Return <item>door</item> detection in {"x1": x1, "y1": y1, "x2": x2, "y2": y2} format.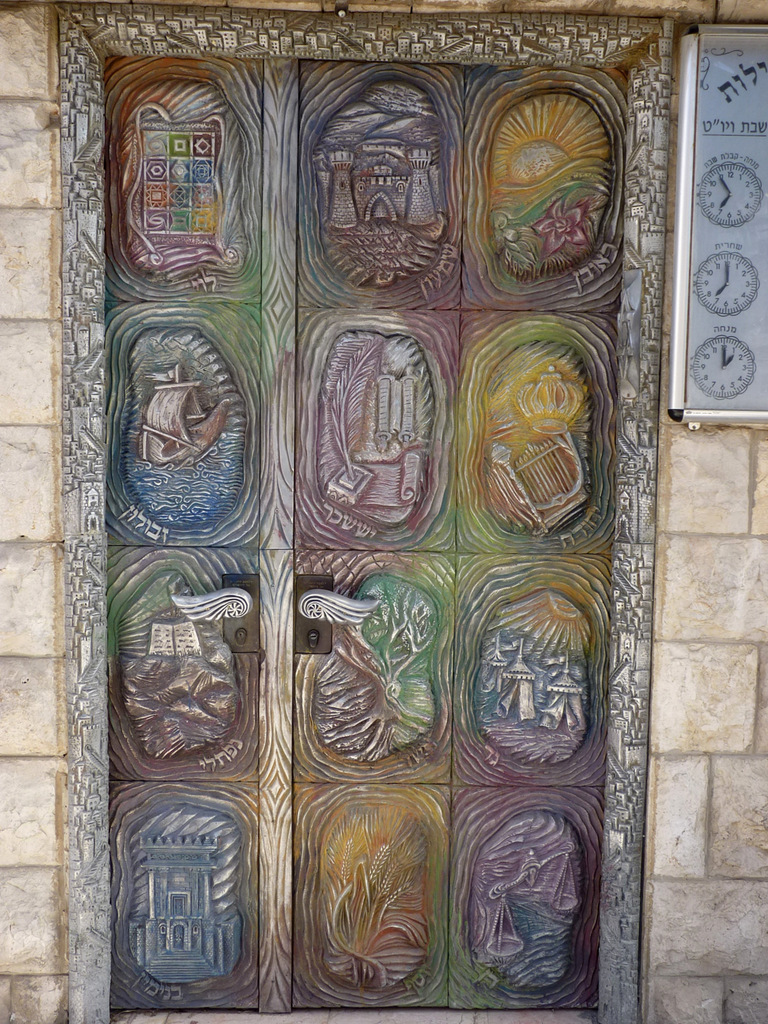
{"x1": 268, "y1": 7, "x2": 653, "y2": 1012}.
